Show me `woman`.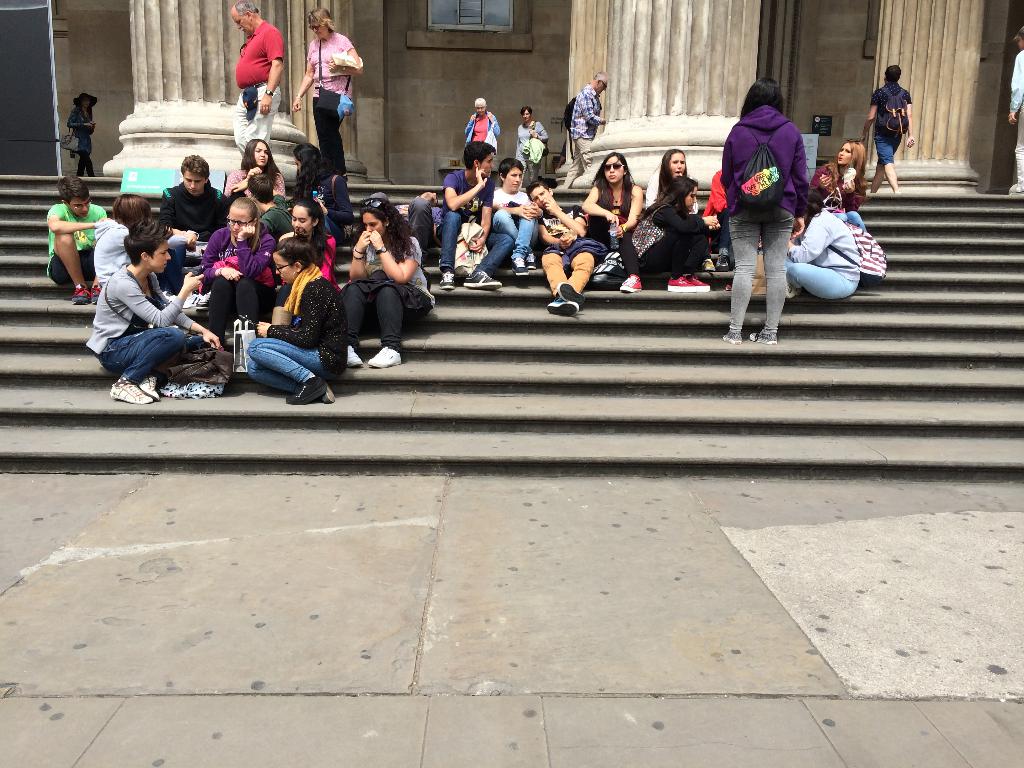
`woman` is here: pyautogui.locateOnScreen(201, 200, 274, 322).
